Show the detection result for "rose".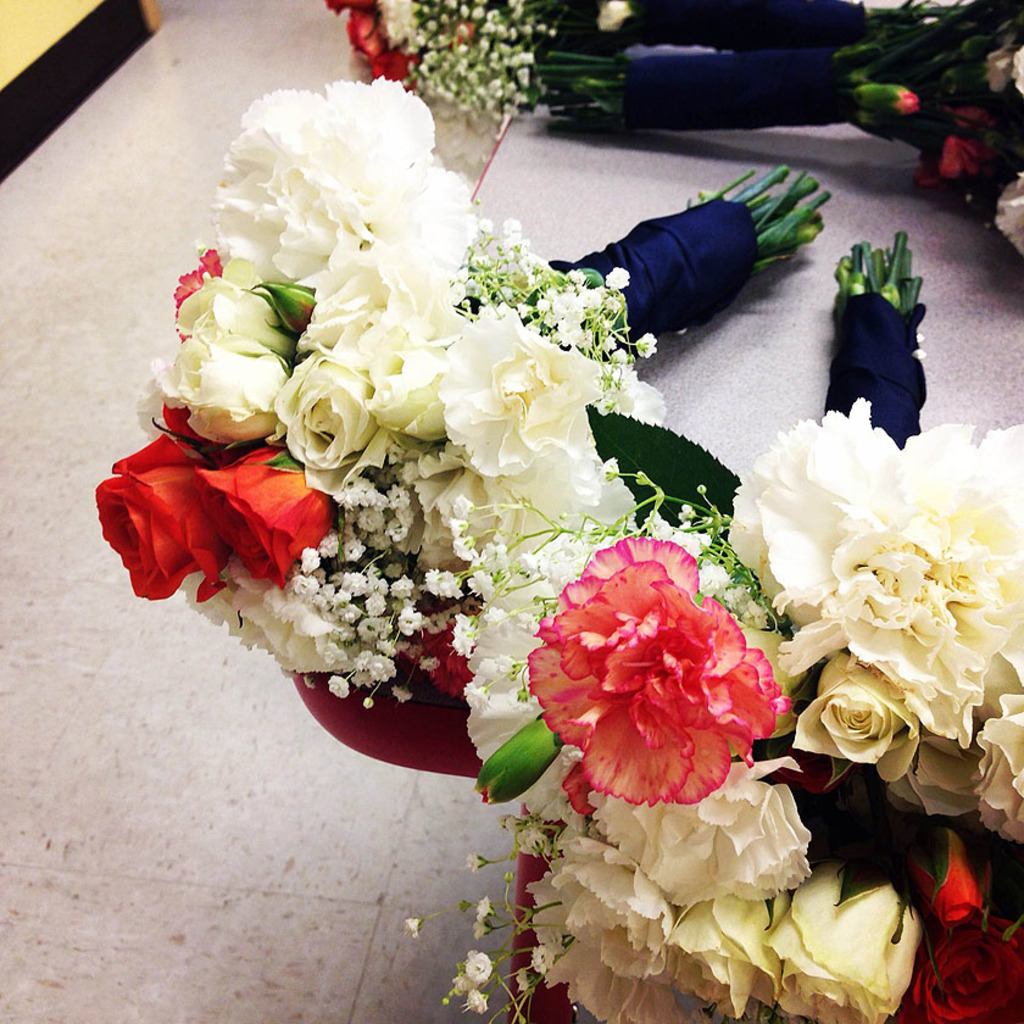
x1=197, y1=432, x2=343, y2=585.
